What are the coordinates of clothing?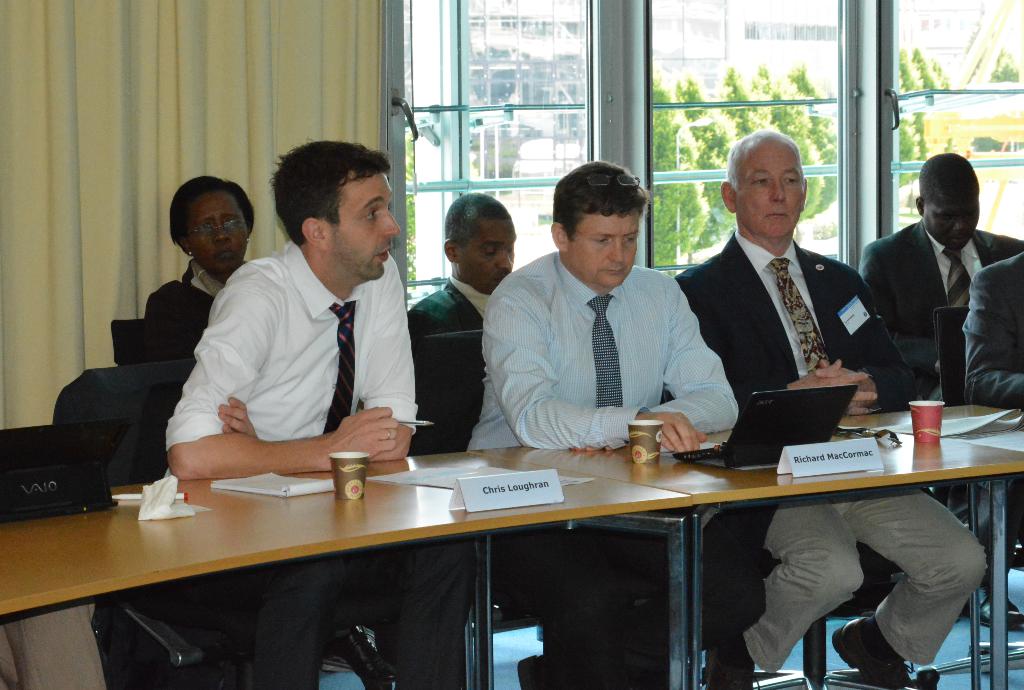
box=[410, 282, 491, 331].
